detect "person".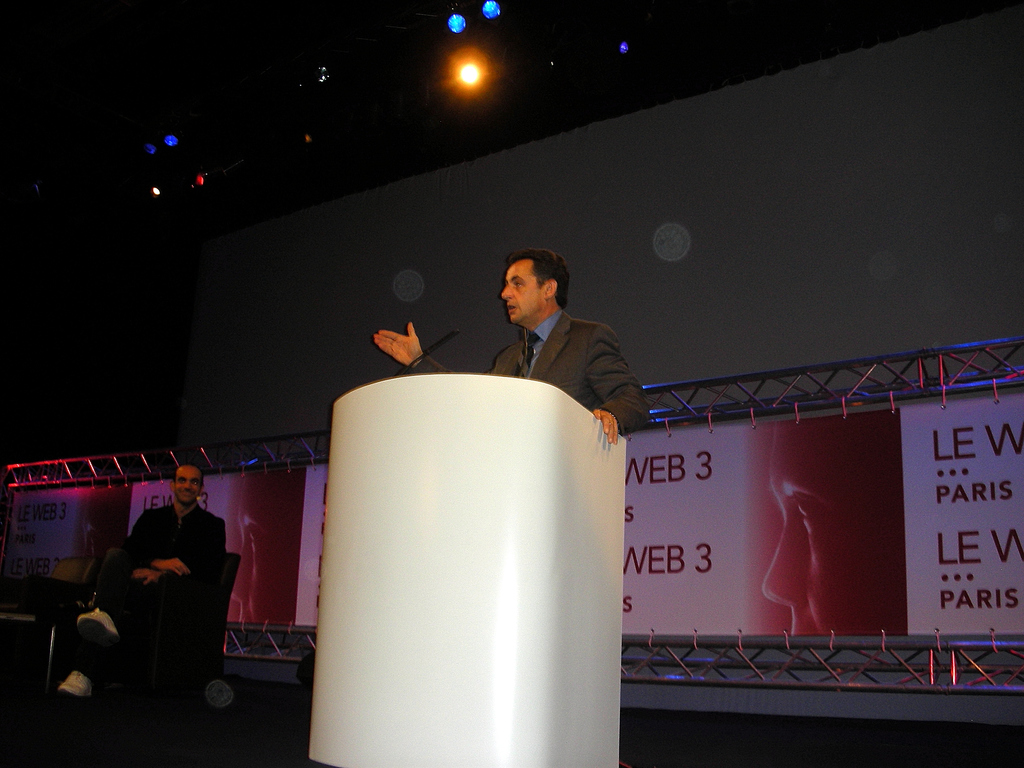
Detected at select_region(380, 250, 647, 441).
